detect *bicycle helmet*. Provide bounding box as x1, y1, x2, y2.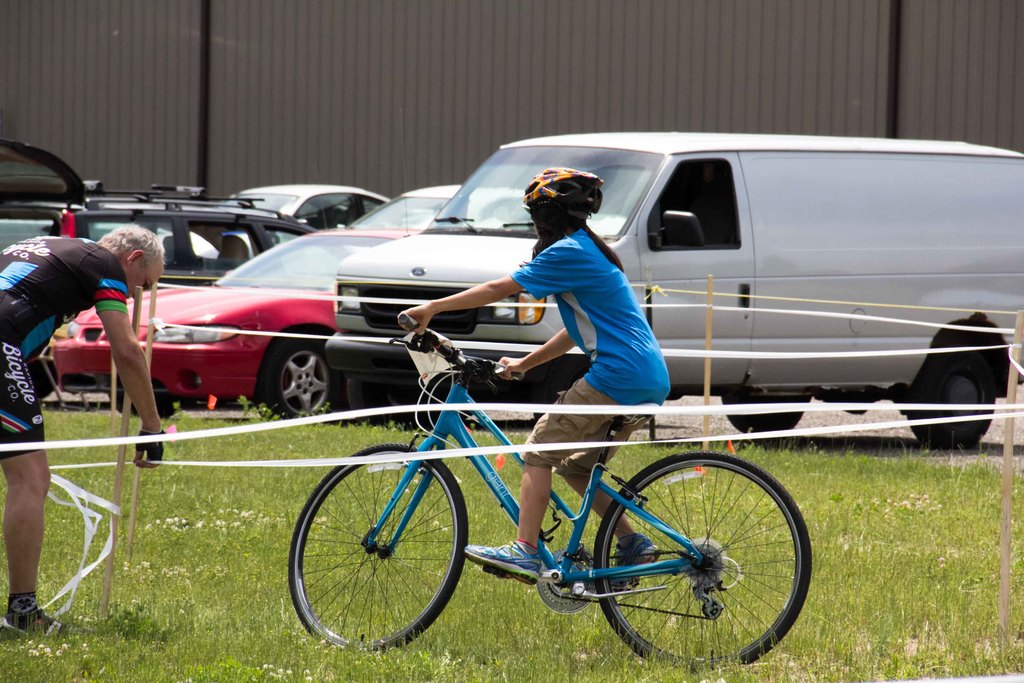
530, 164, 603, 214.
